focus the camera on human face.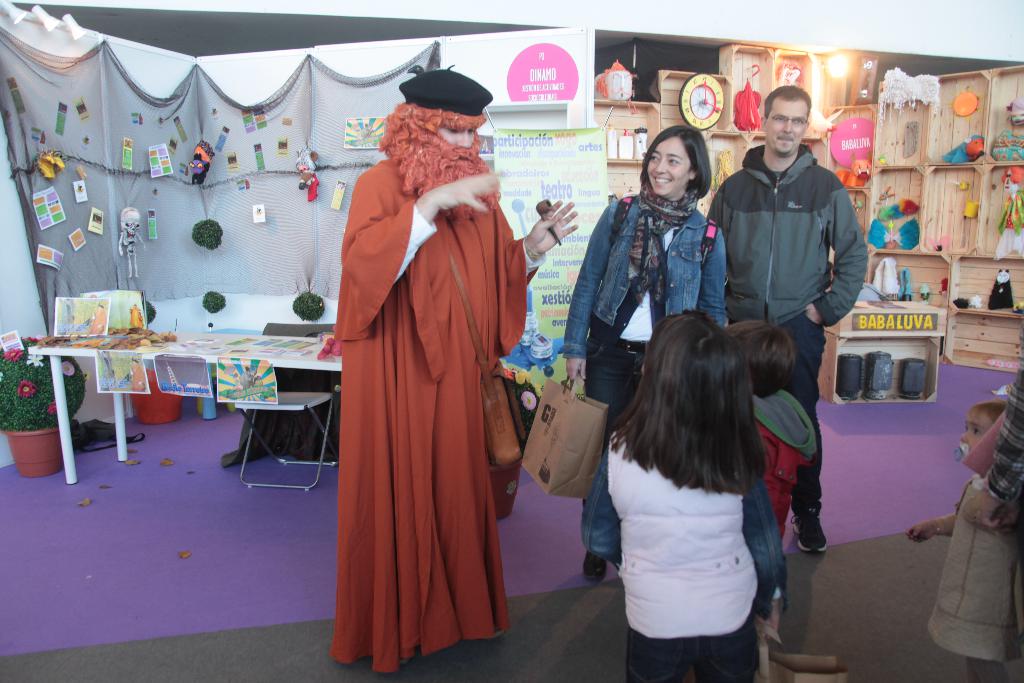
Focus region: l=438, t=123, r=474, b=149.
